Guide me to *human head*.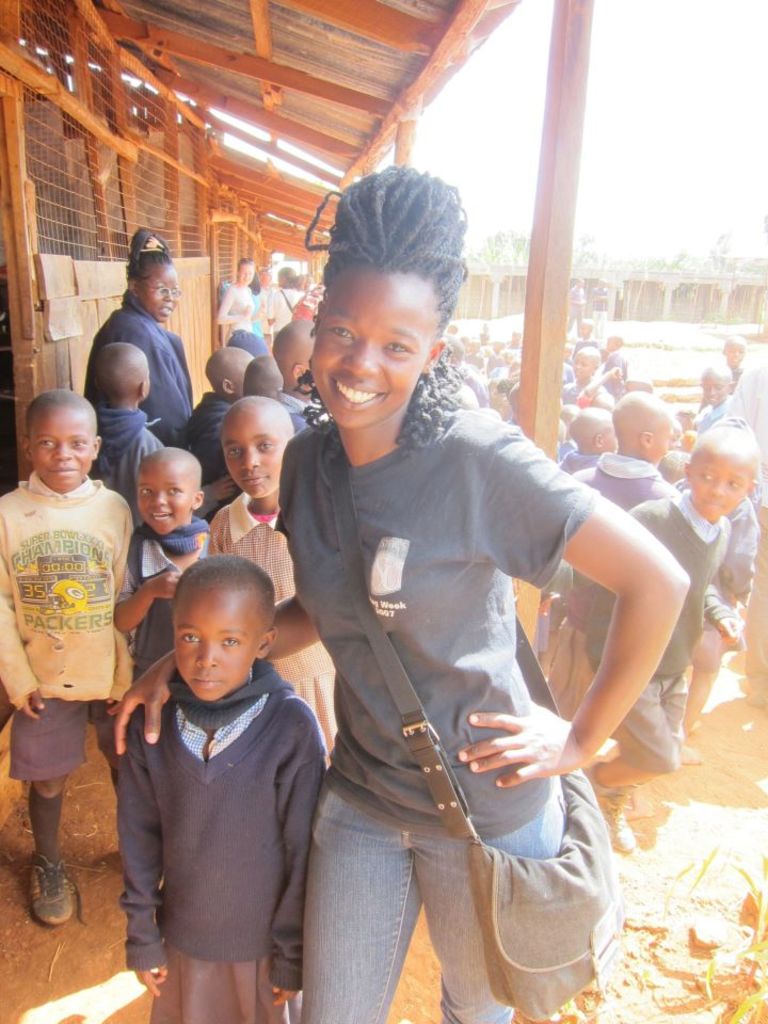
Guidance: [172,556,278,703].
